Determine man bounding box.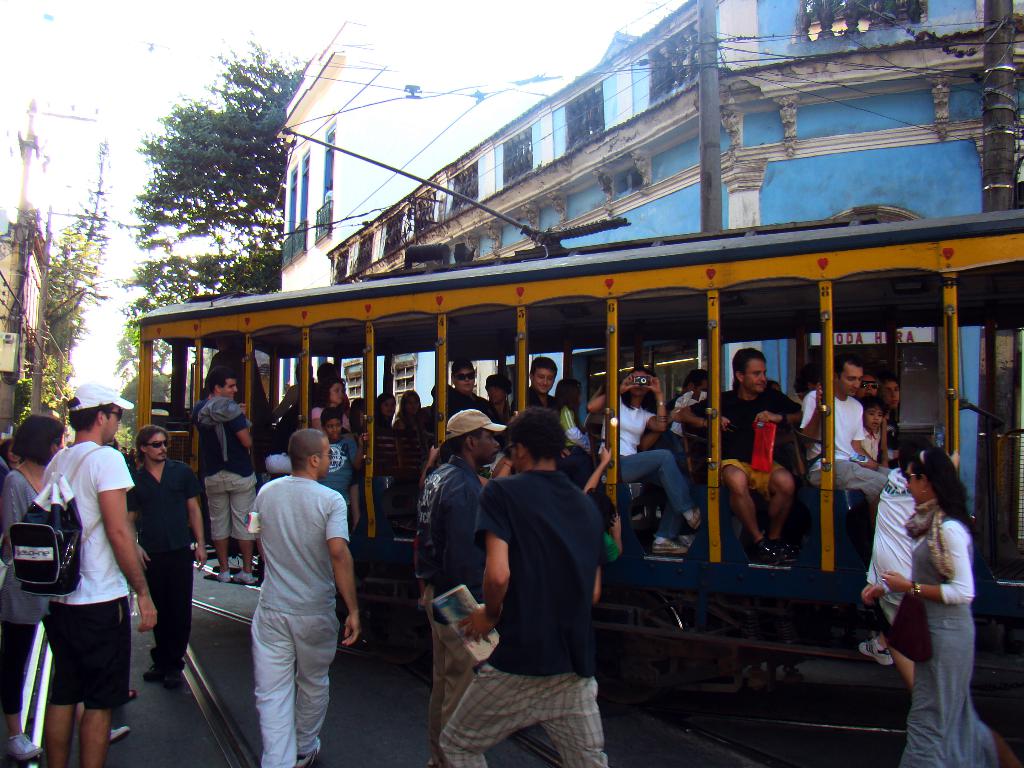
Determined: detection(518, 349, 572, 418).
